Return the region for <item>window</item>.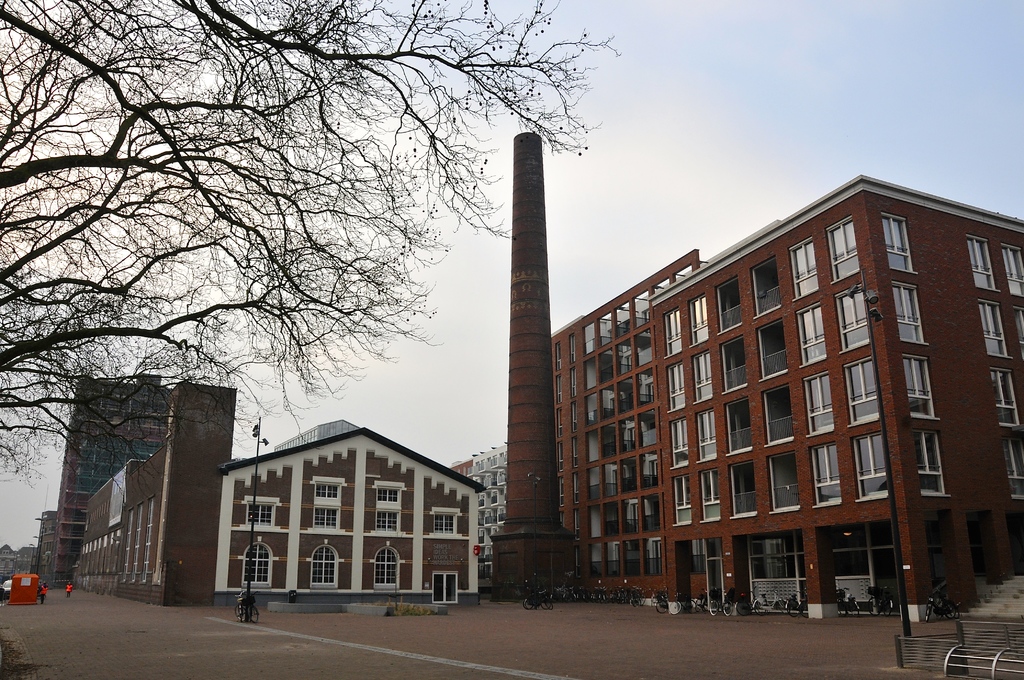
[824,214,861,285].
